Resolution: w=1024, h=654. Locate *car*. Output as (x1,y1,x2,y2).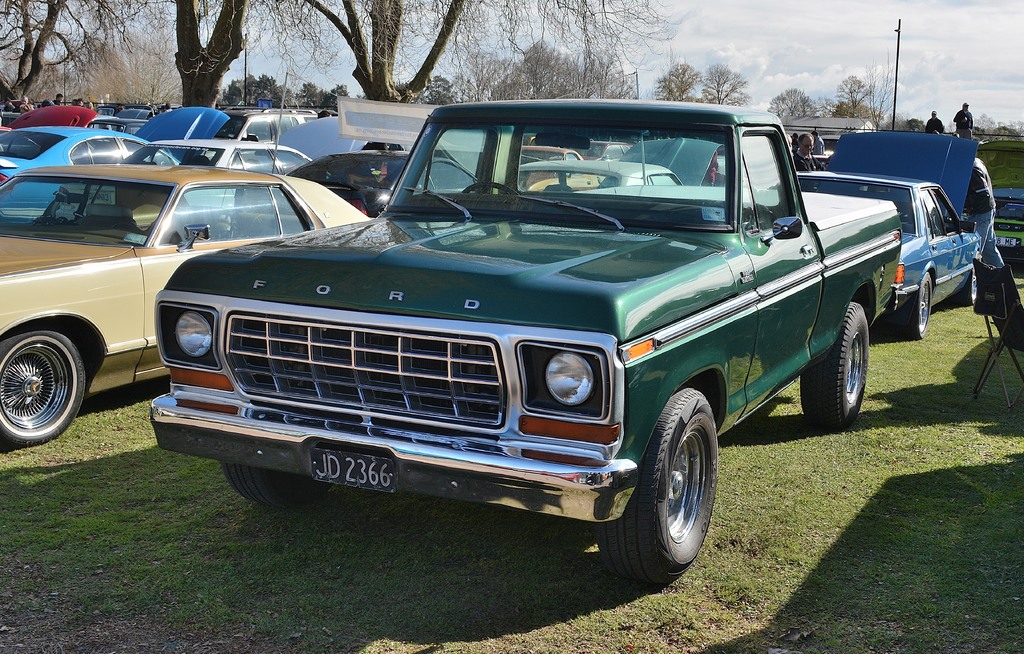
(985,183,1023,273).
